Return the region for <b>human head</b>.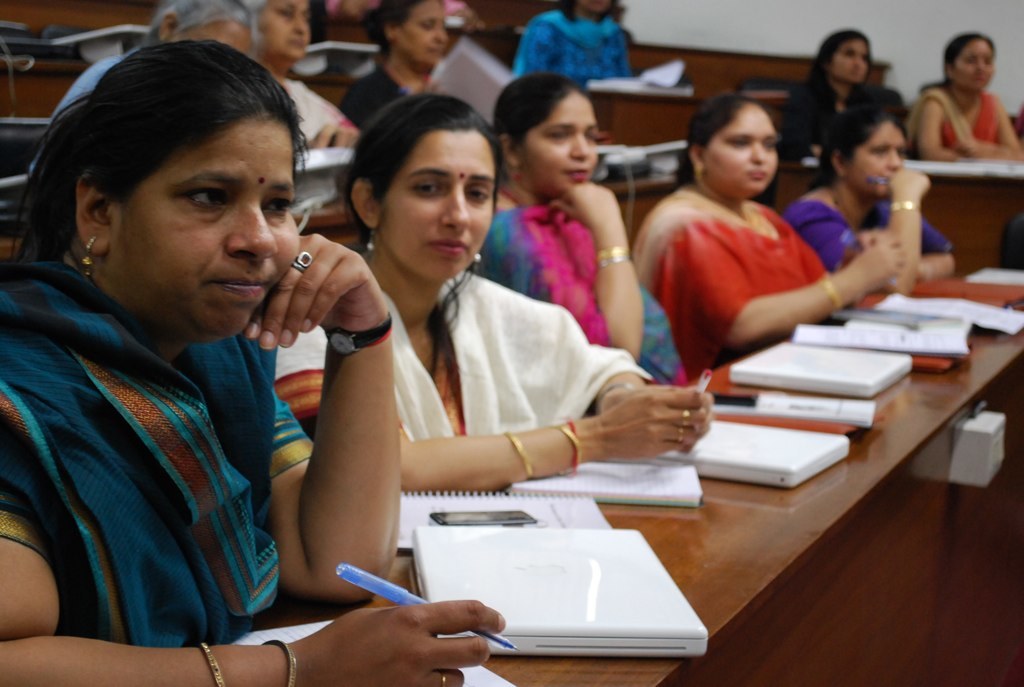
[39, 45, 303, 323].
